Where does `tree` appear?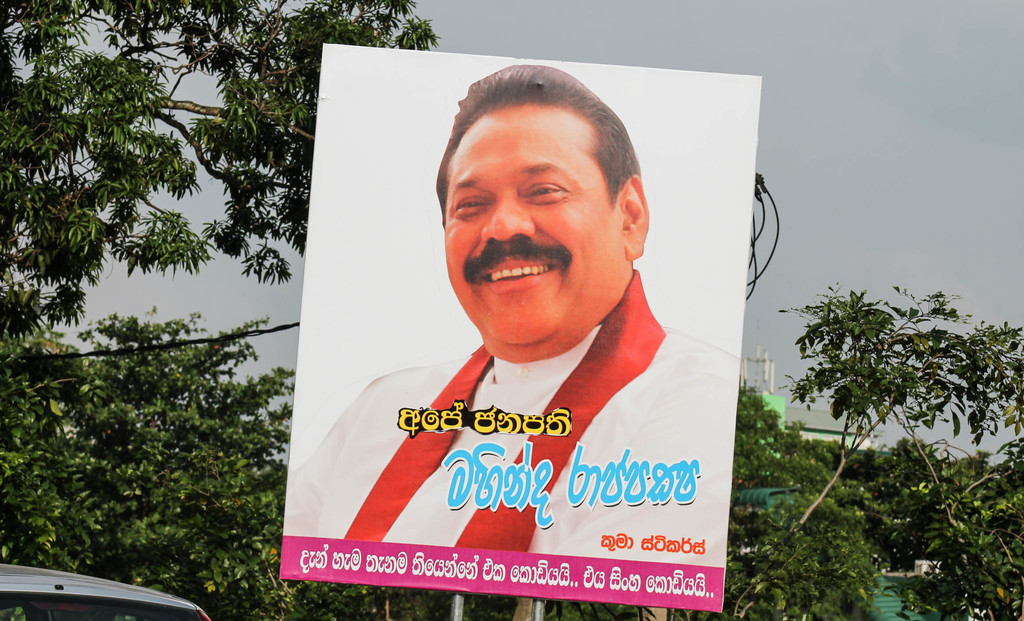
Appears at box=[0, 4, 436, 339].
